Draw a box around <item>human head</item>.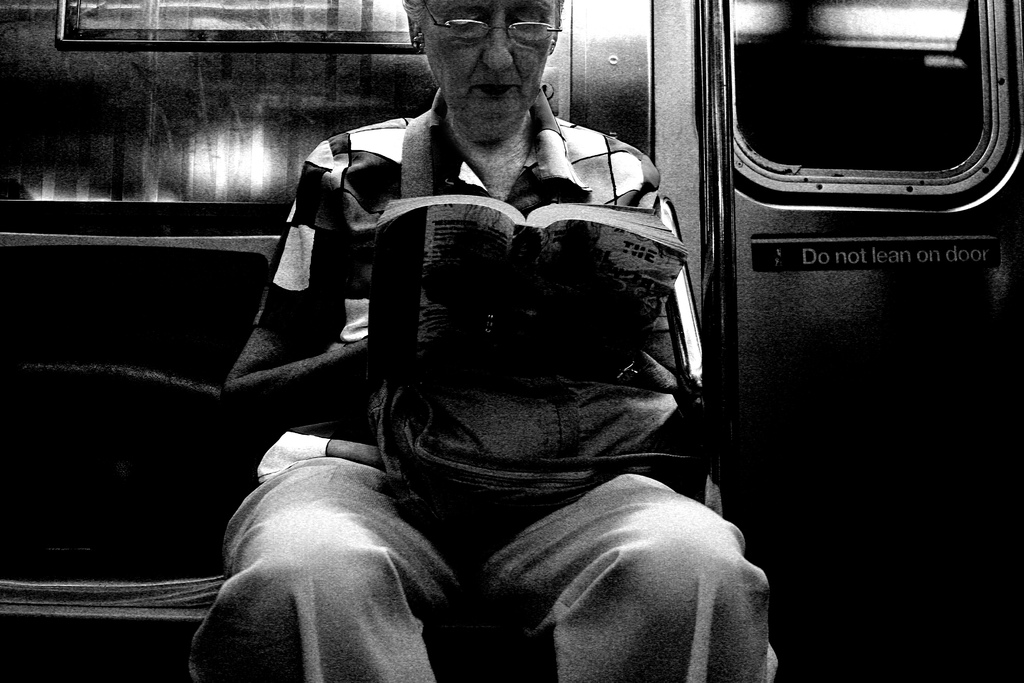
[left=412, top=8, right=577, bottom=126].
